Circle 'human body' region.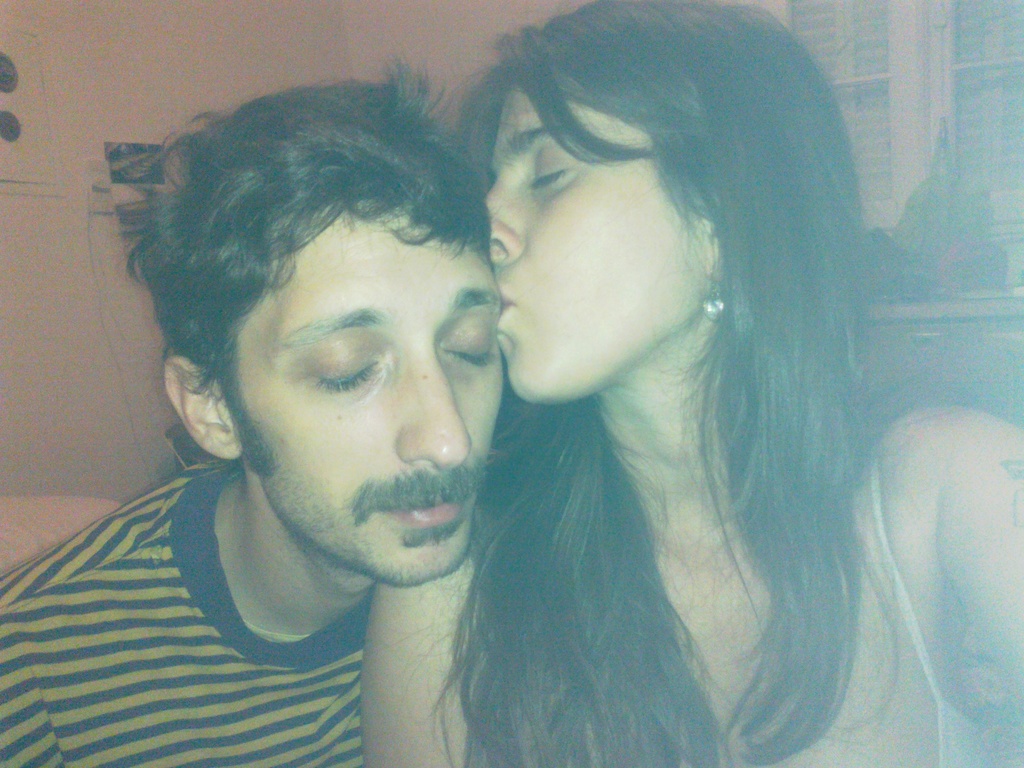
Region: l=47, t=122, r=564, b=767.
